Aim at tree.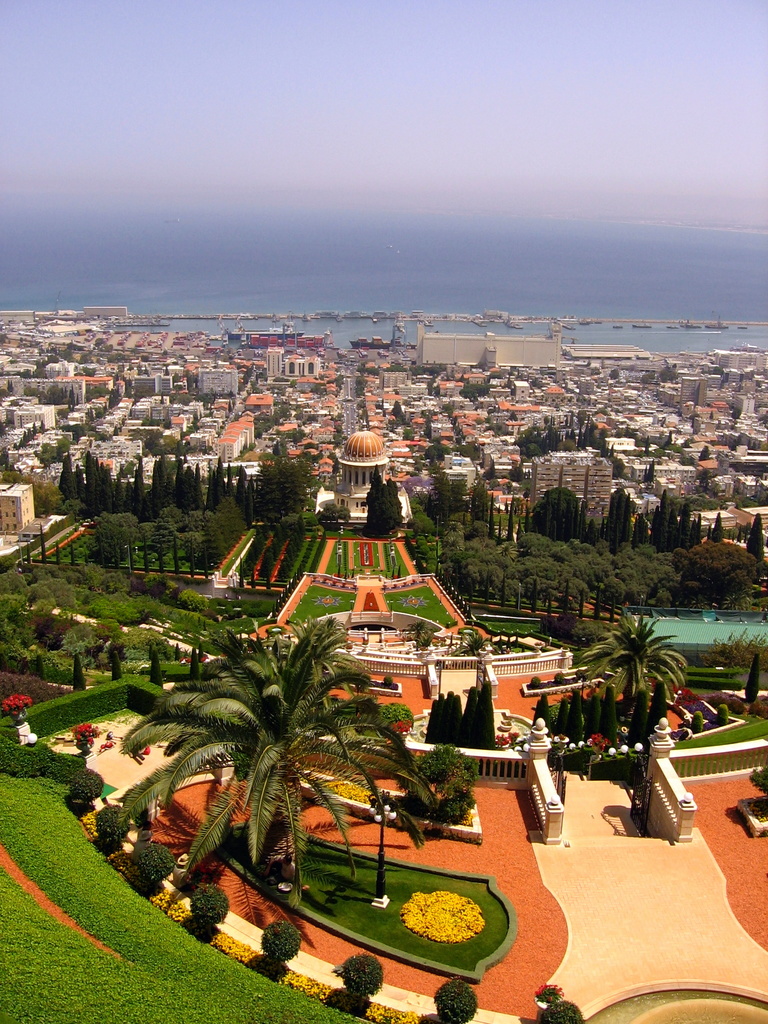
Aimed at box=[431, 469, 460, 532].
